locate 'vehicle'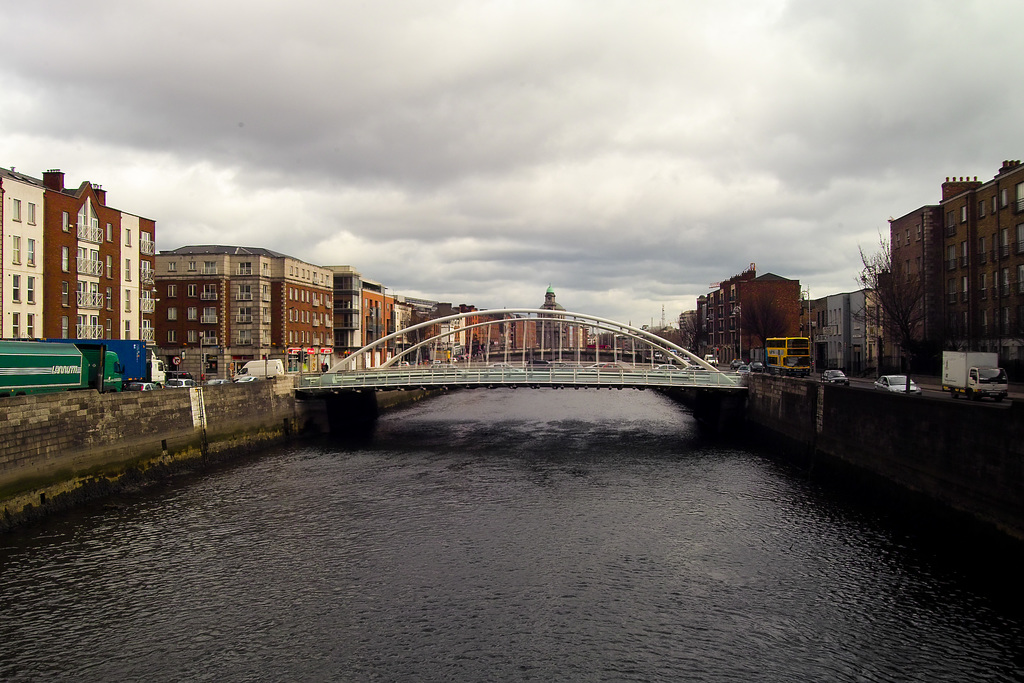
select_region(586, 361, 600, 373)
